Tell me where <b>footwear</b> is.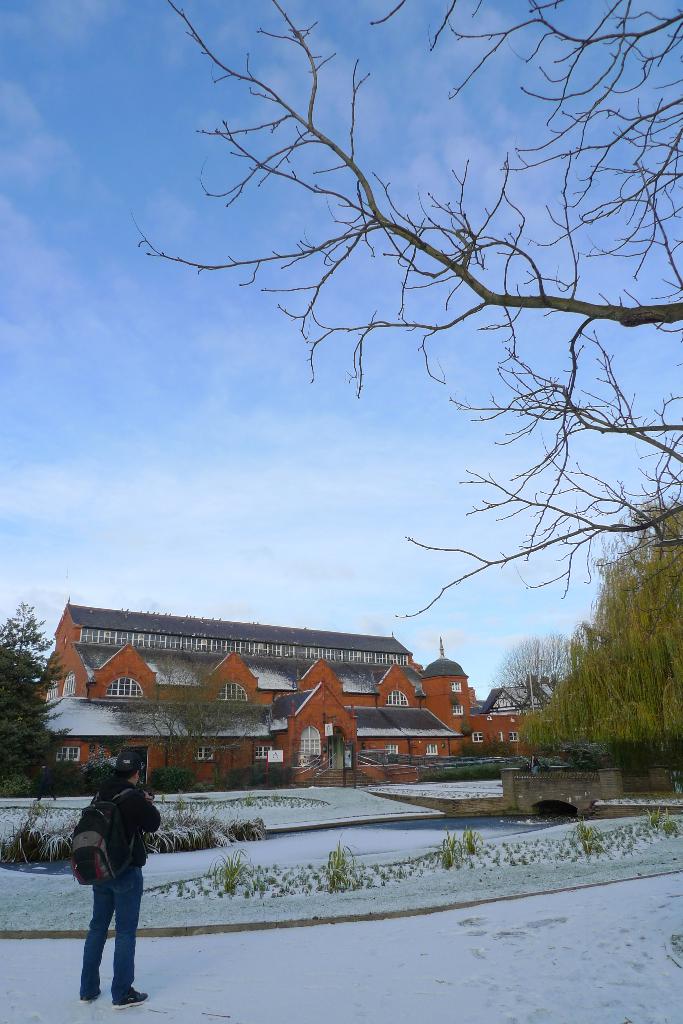
<b>footwear</b> is at l=113, t=990, r=147, b=1011.
